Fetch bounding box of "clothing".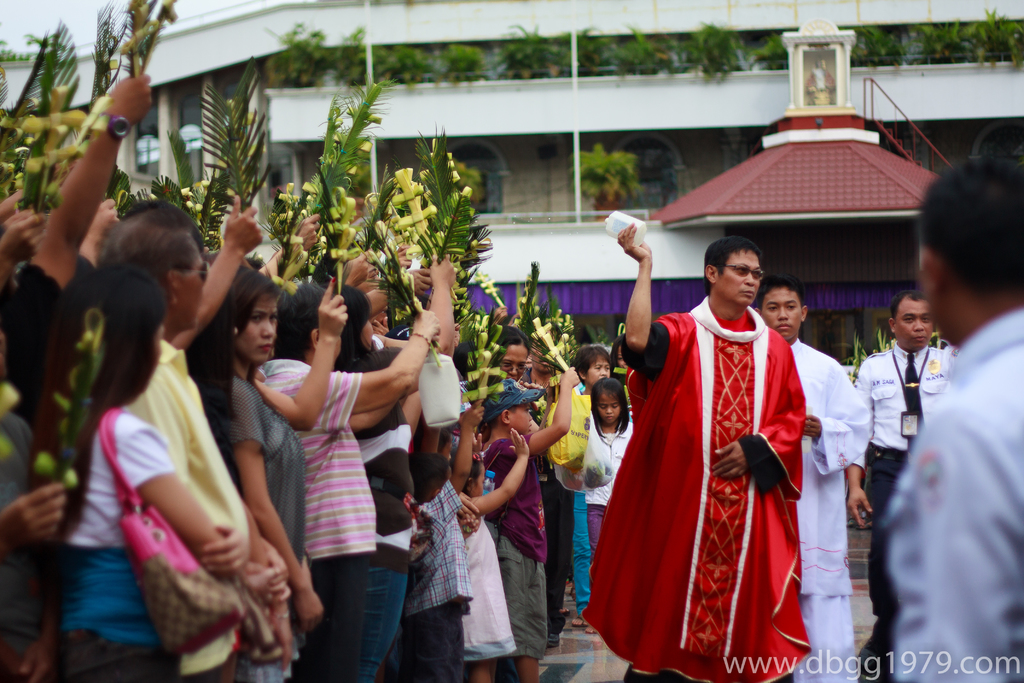
Bbox: [x1=883, y1=308, x2=1023, y2=682].
